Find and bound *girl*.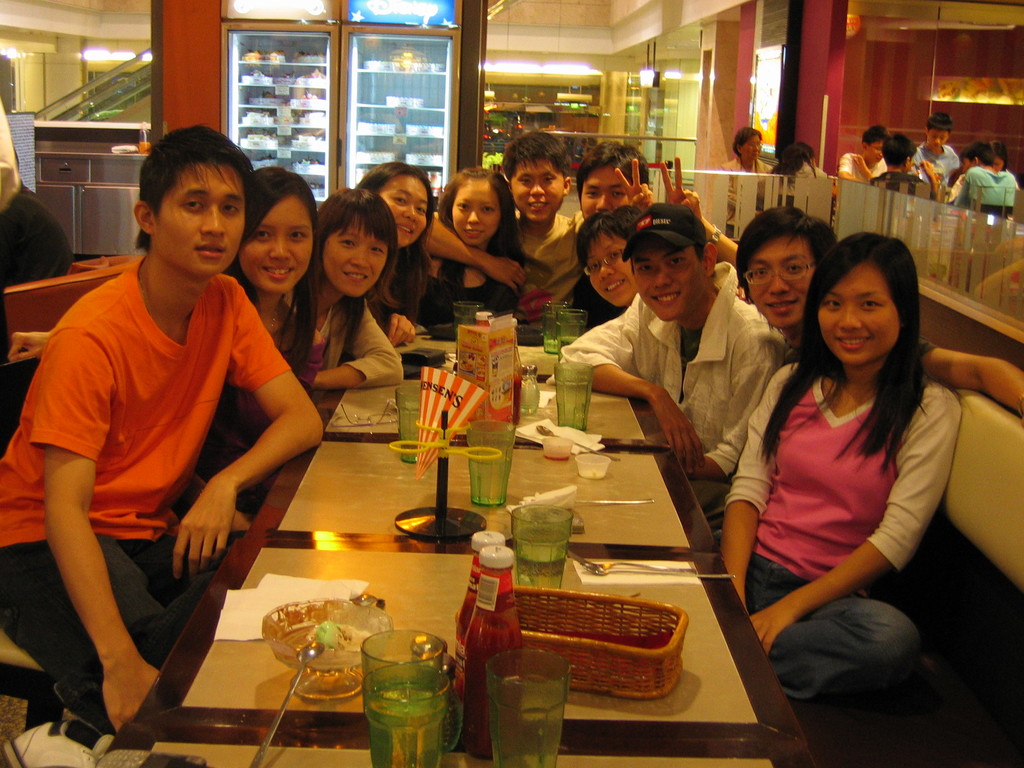
Bound: 437,157,508,335.
